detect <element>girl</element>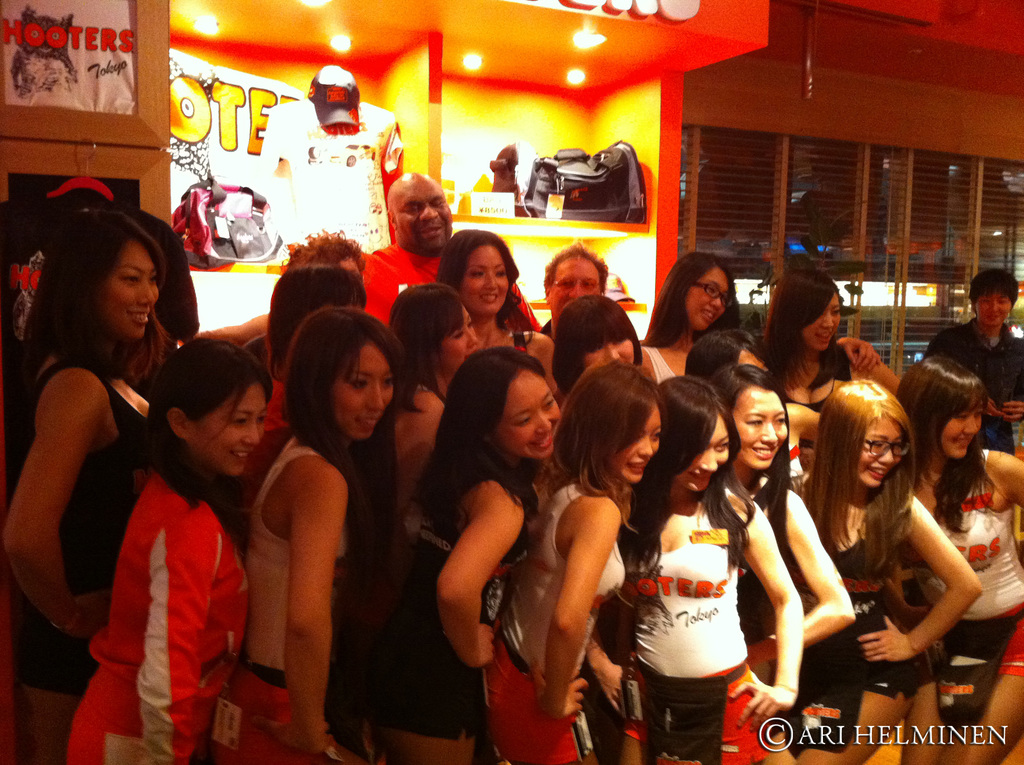
(left=435, top=230, right=563, bottom=371)
